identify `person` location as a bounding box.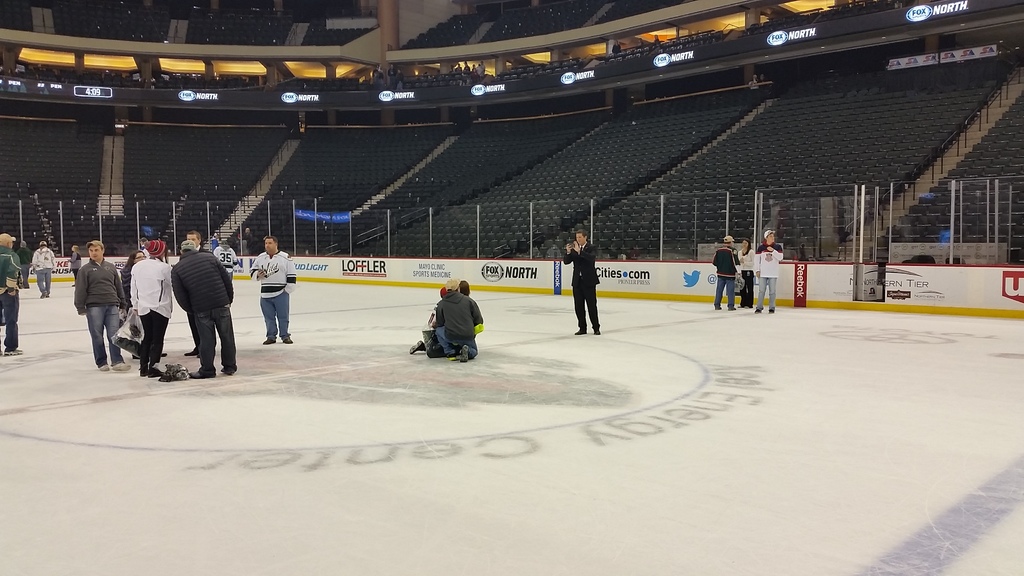
(x1=35, y1=239, x2=56, y2=302).
